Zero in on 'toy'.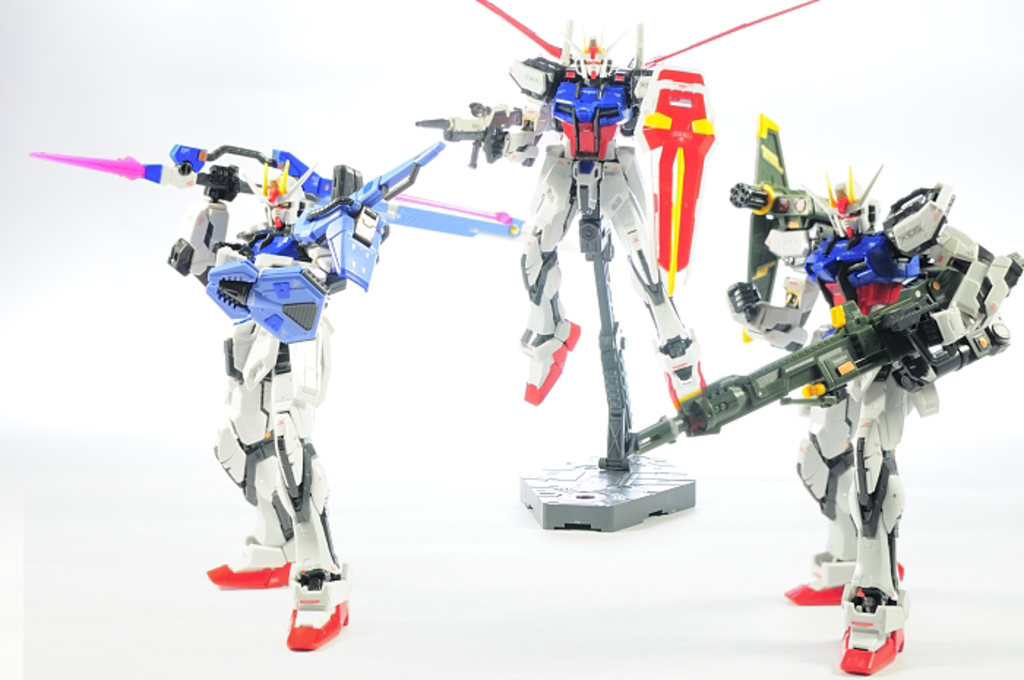
Zeroed in: 617 117 1023 671.
